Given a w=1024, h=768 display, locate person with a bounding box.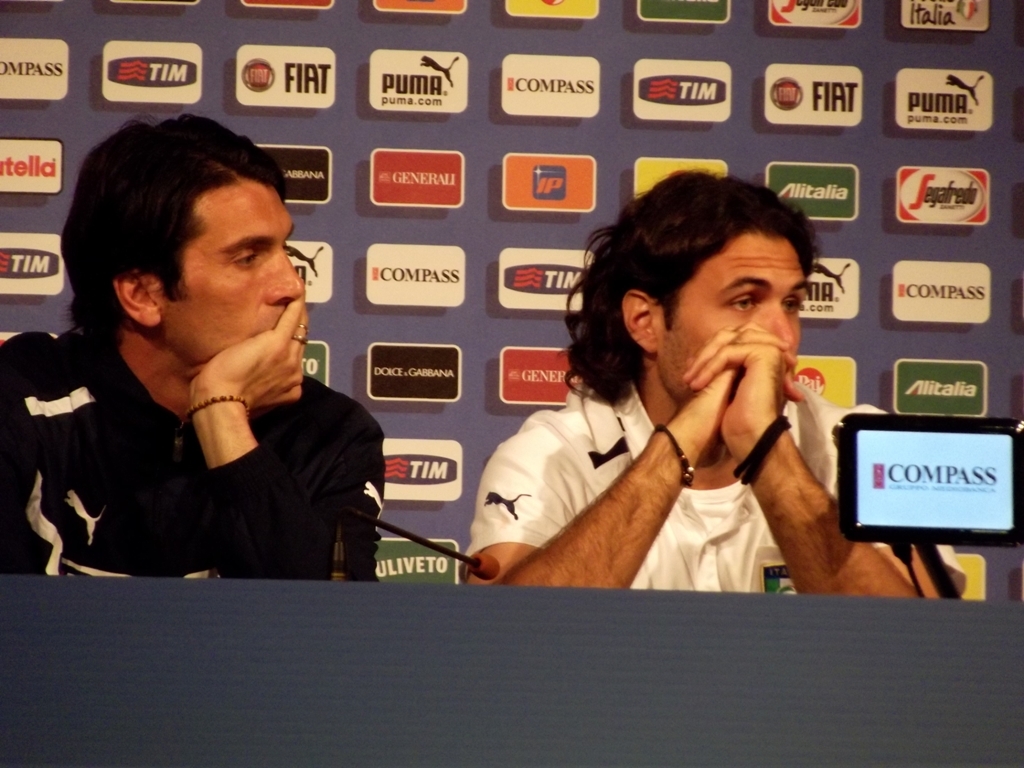
Located: 468, 169, 964, 597.
